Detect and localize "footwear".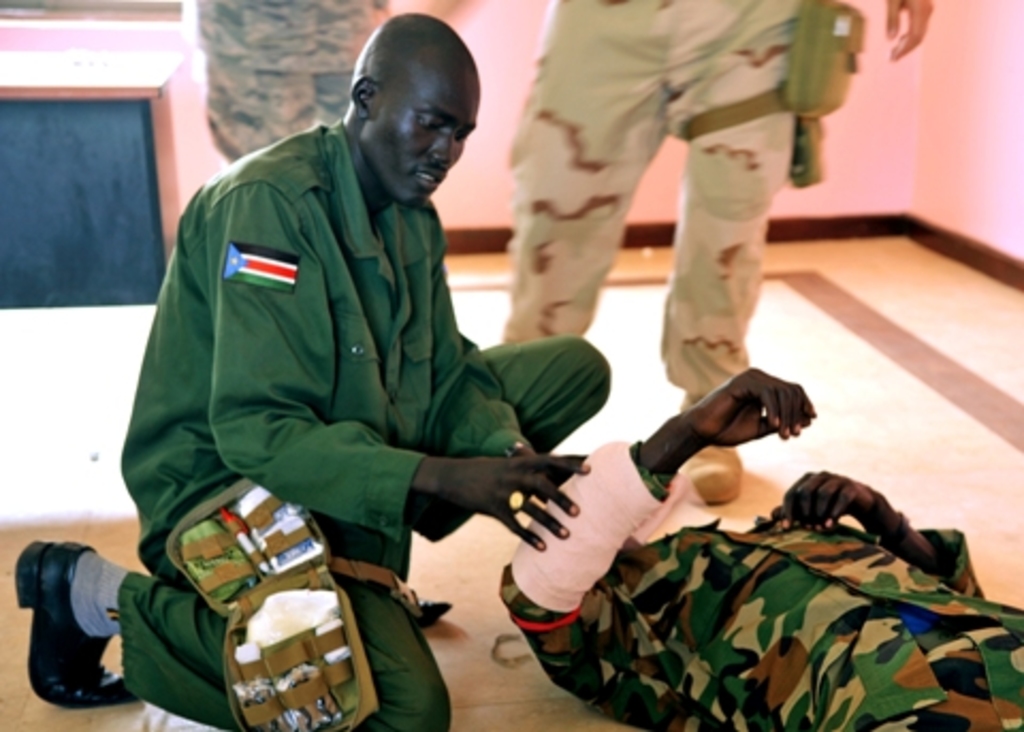
Localized at bbox(687, 448, 742, 510).
